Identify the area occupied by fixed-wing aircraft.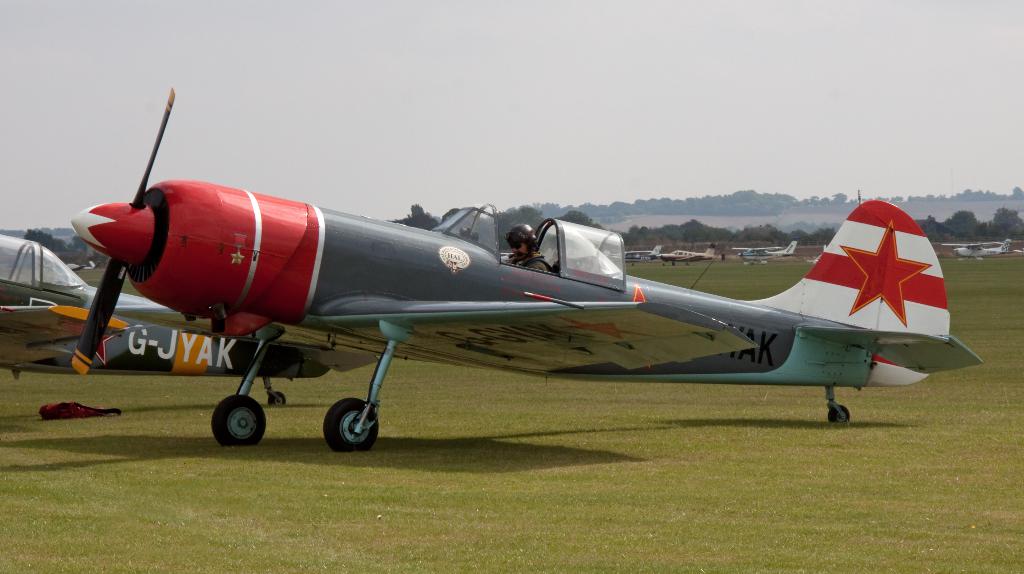
Area: bbox(57, 113, 961, 449).
